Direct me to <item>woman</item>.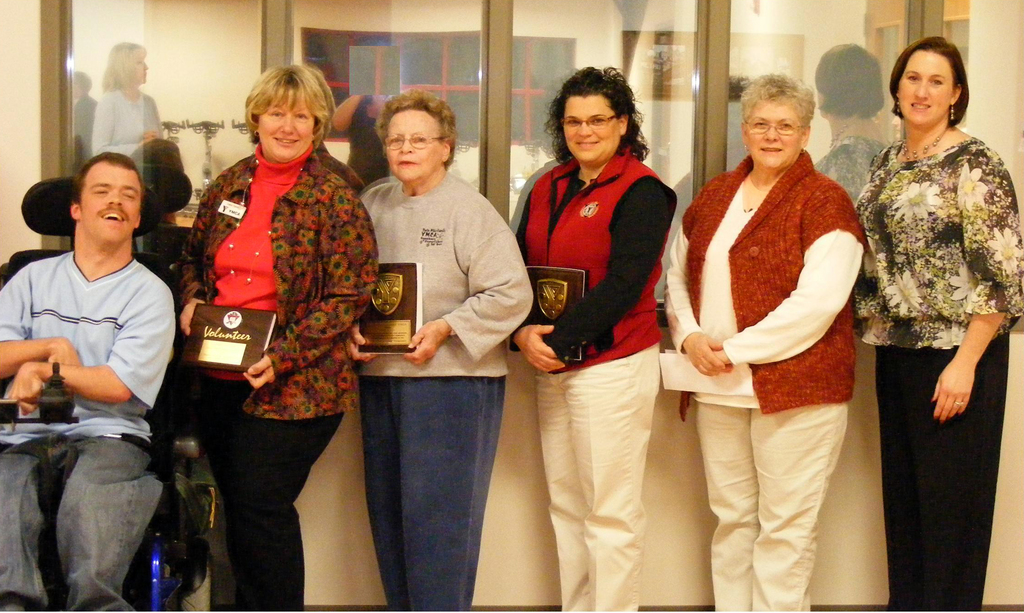
Direction: box(842, 19, 1008, 576).
